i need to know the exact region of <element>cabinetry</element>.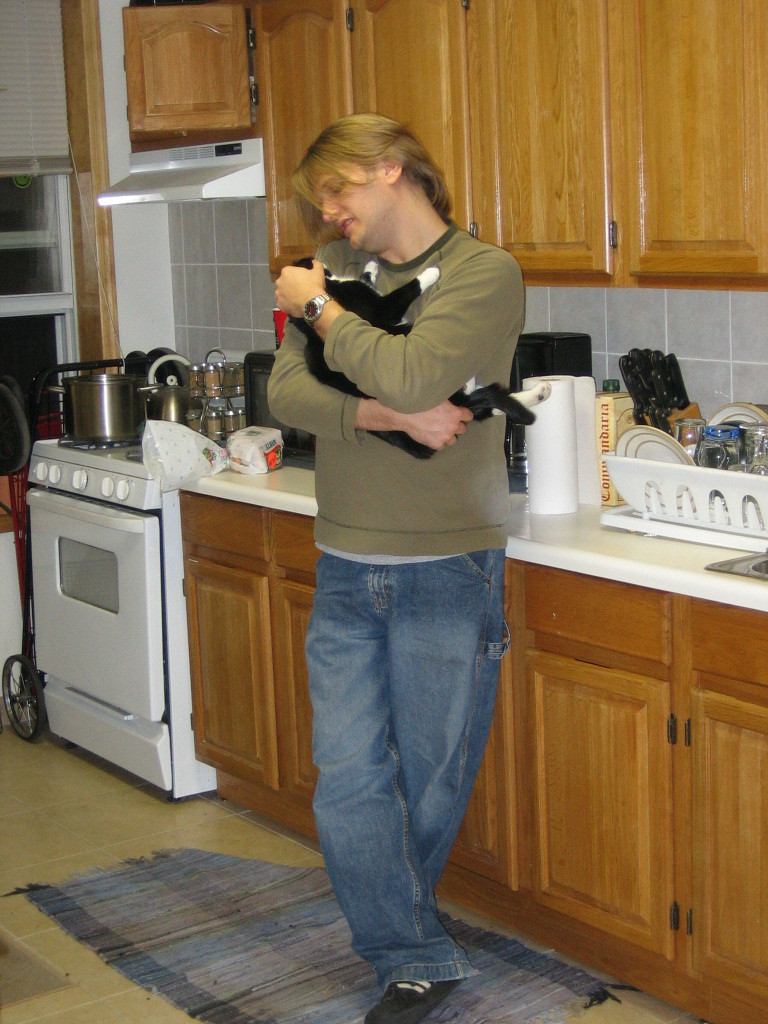
Region: 190:564:273:791.
